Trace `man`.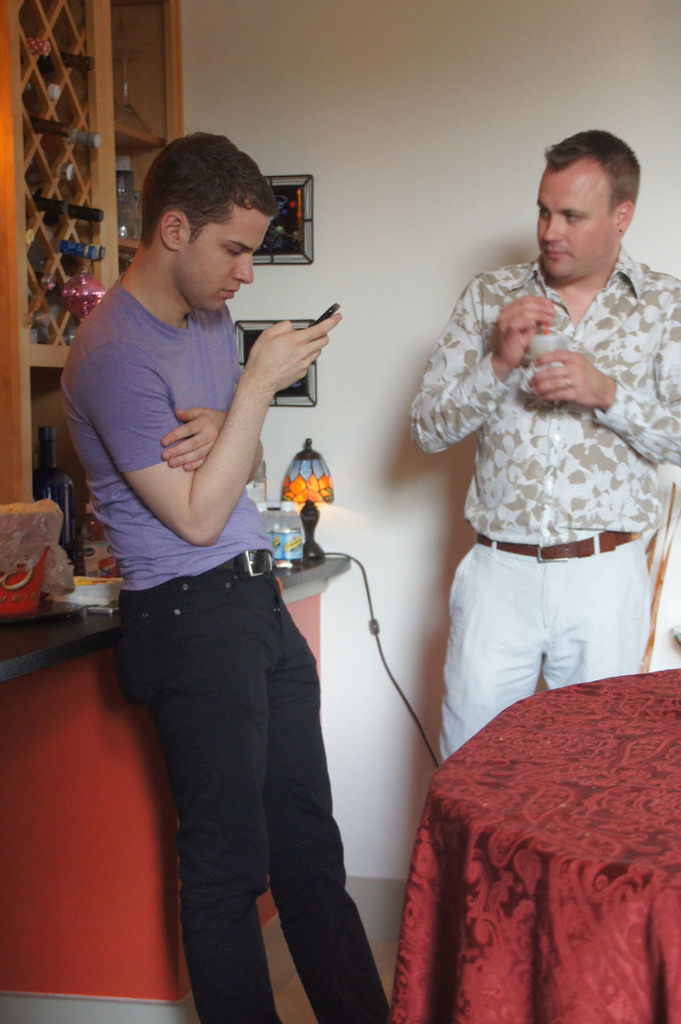
Traced to [x1=52, y1=128, x2=394, y2=1023].
